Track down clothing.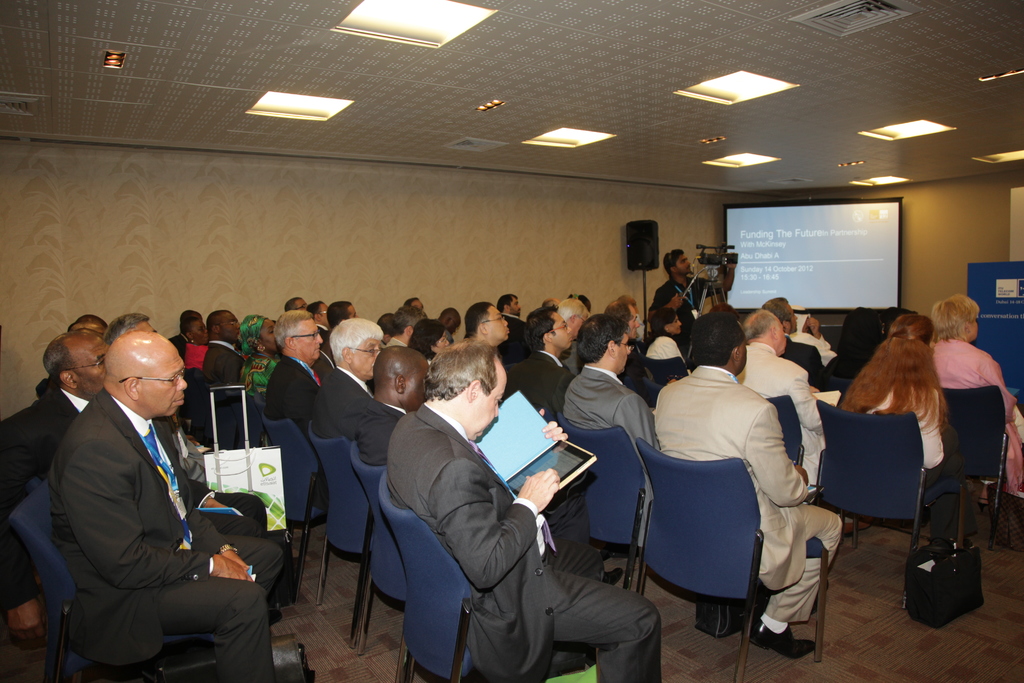
Tracked to (x1=564, y1=373, x2=657, y2=468).
